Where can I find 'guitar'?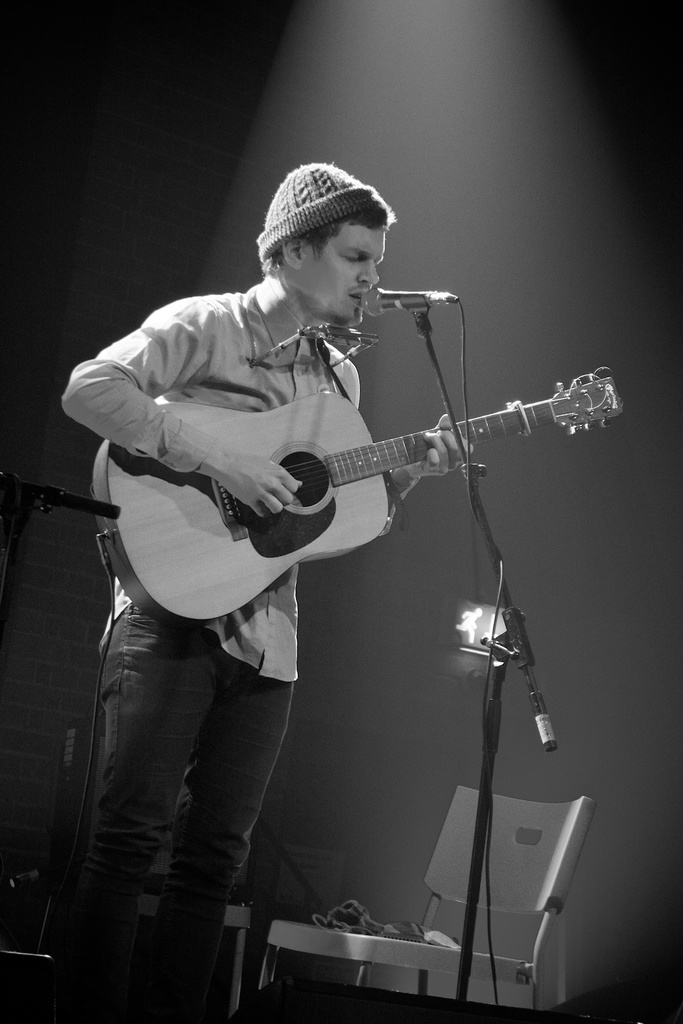
You can find it at select_region(96, 348, 625, 602).
